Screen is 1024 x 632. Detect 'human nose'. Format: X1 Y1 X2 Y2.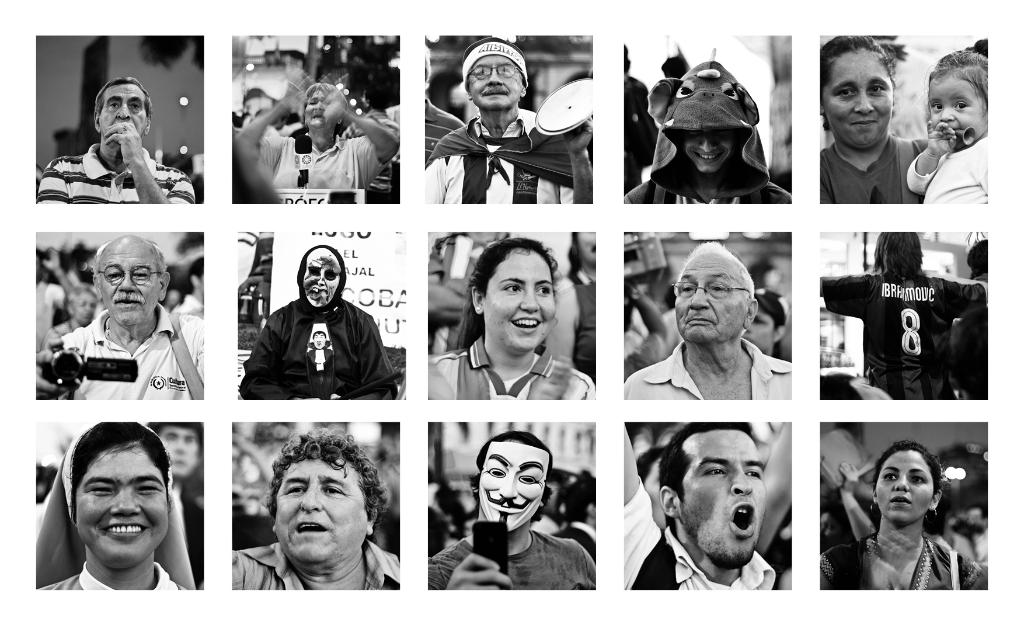
729 473 751 496.
